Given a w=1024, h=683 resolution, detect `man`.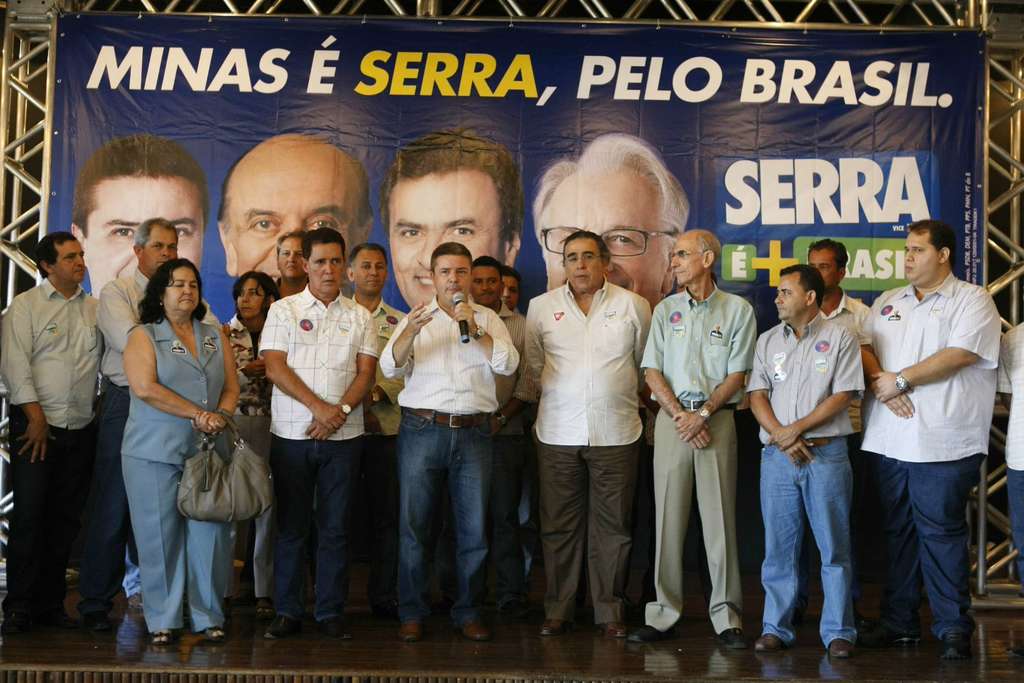
pyautogui.locateOnScreen(529, 134, 697, 305).
